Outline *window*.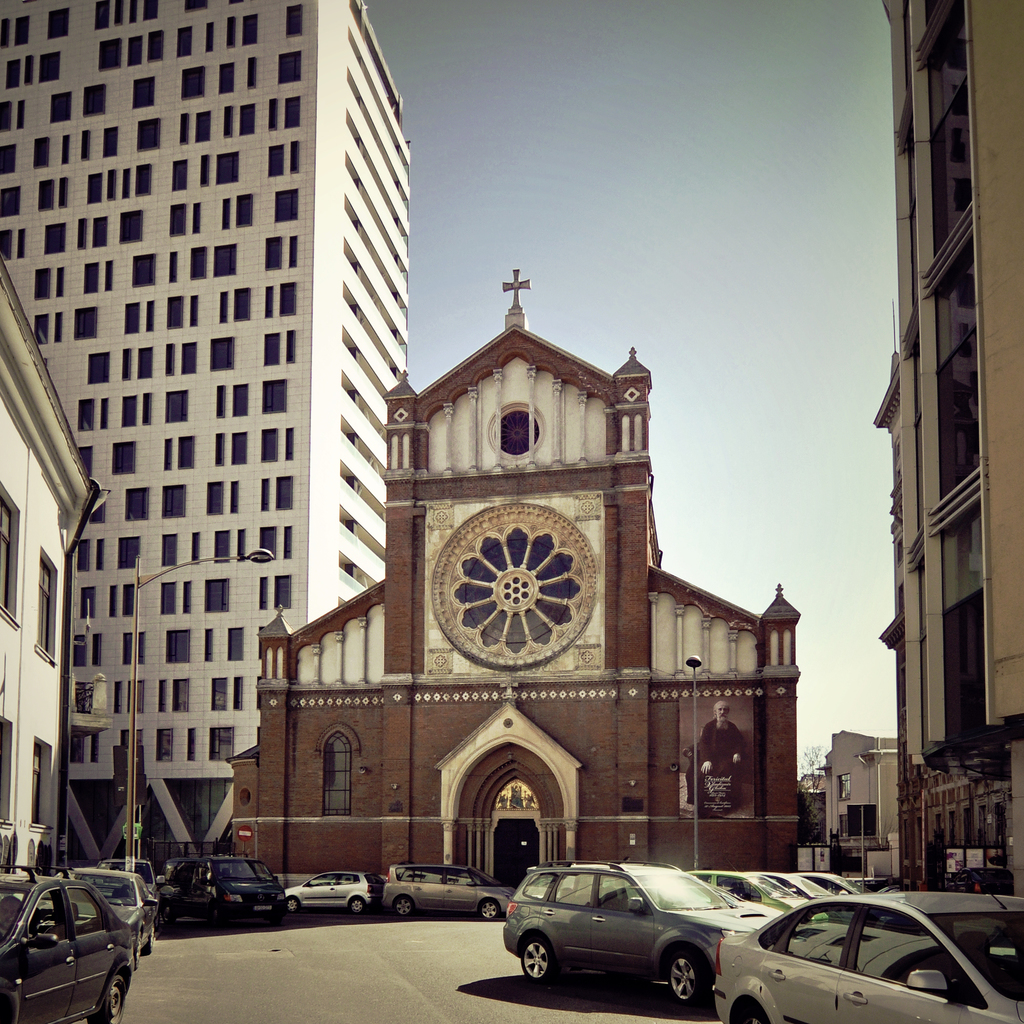
Outline: <bbox>235, 680, 248, 710</bbox>.
